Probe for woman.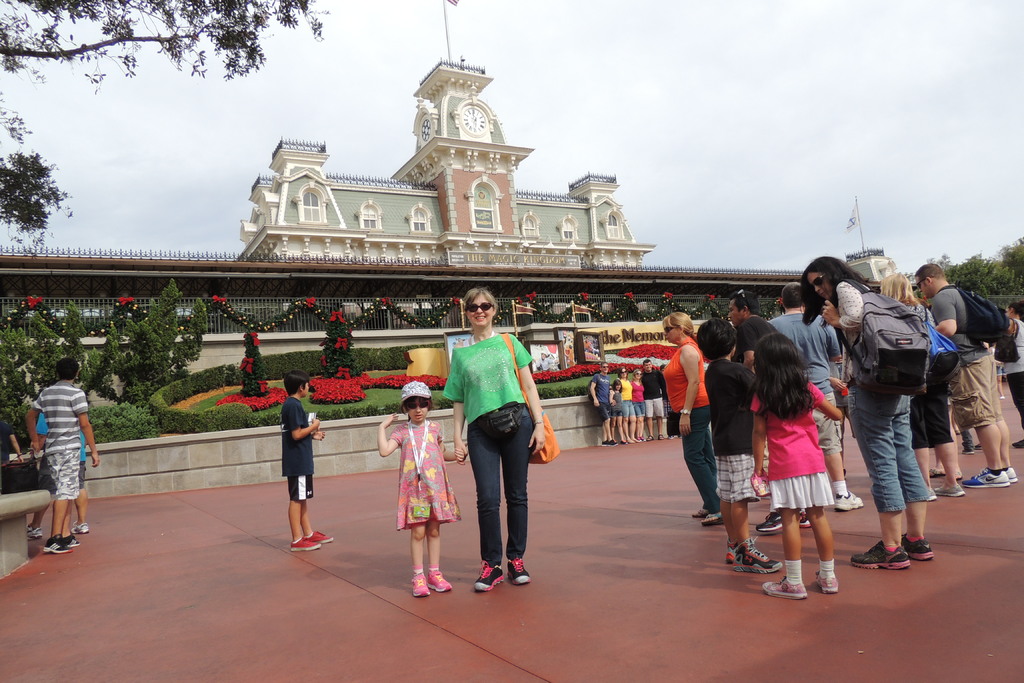
Probe result: Rect(799, 253, 941, 571).
